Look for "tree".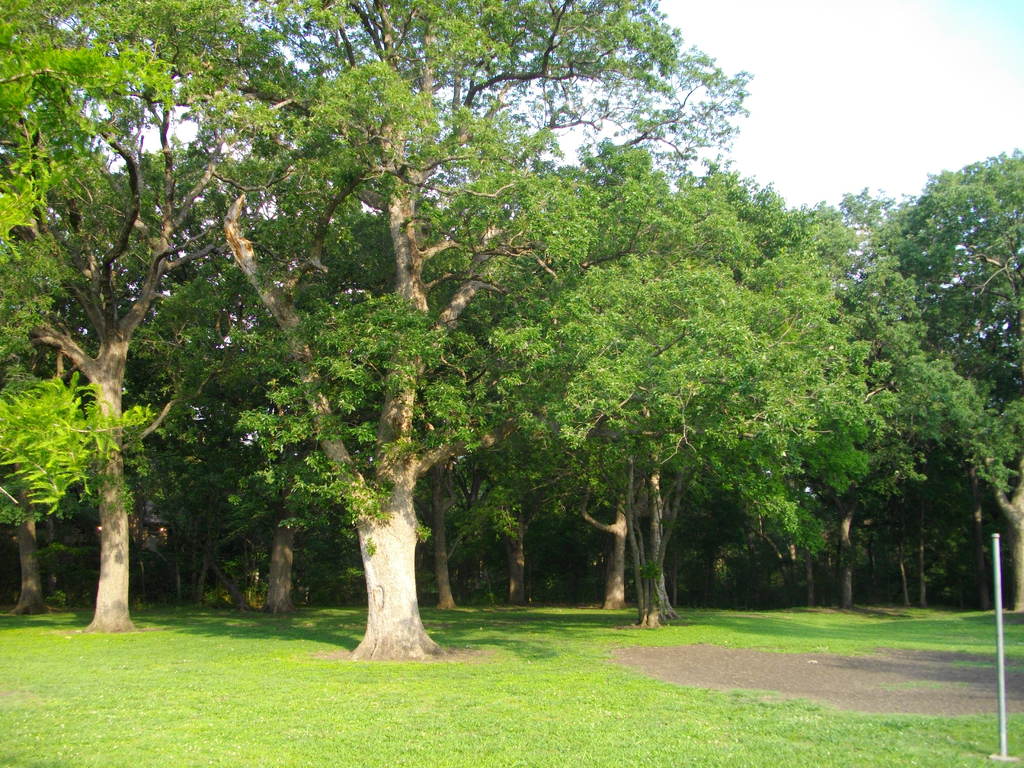
Found: [849,145,1022,614].
